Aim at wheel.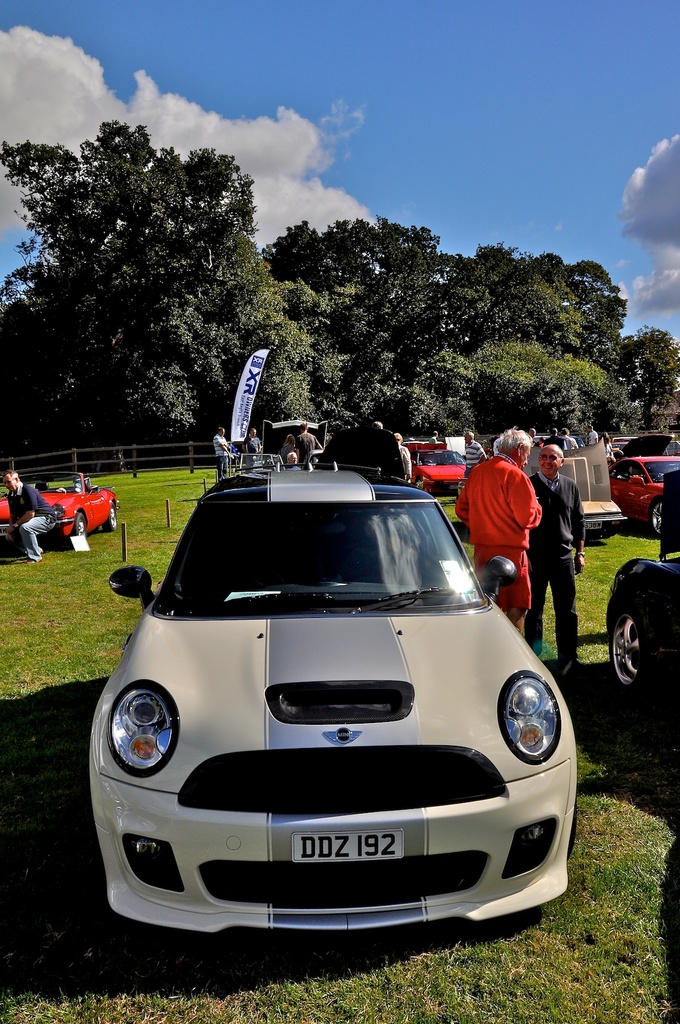
Aimed at locate(567, 804, 580, 860).
